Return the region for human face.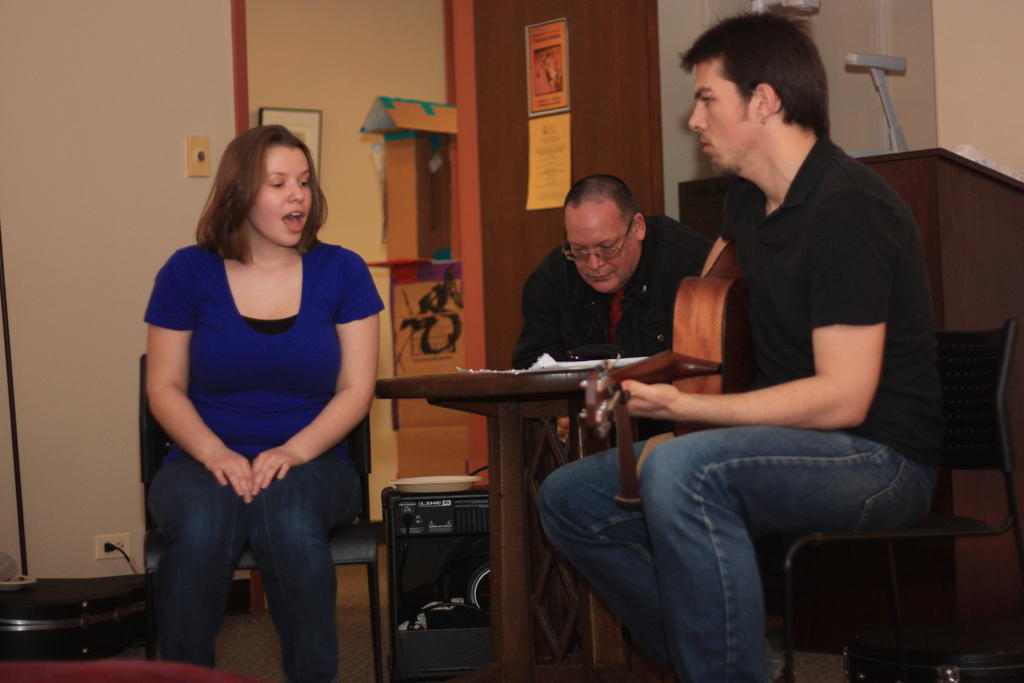
685/51/764/177.
